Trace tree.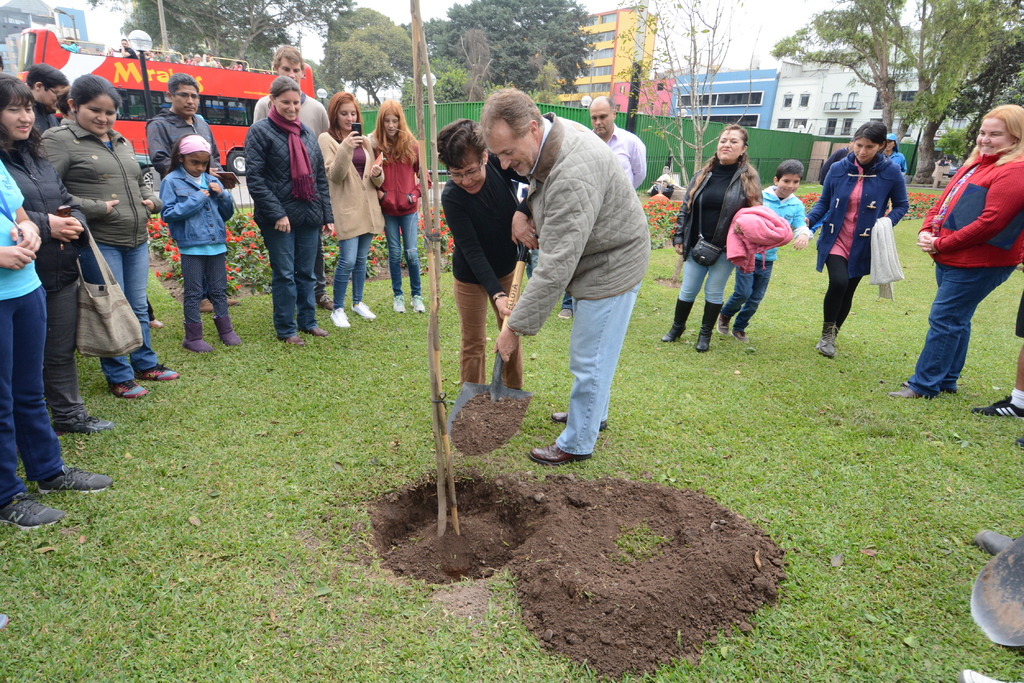
Traced to [left=83, top=0, right=369, bottom=67].
